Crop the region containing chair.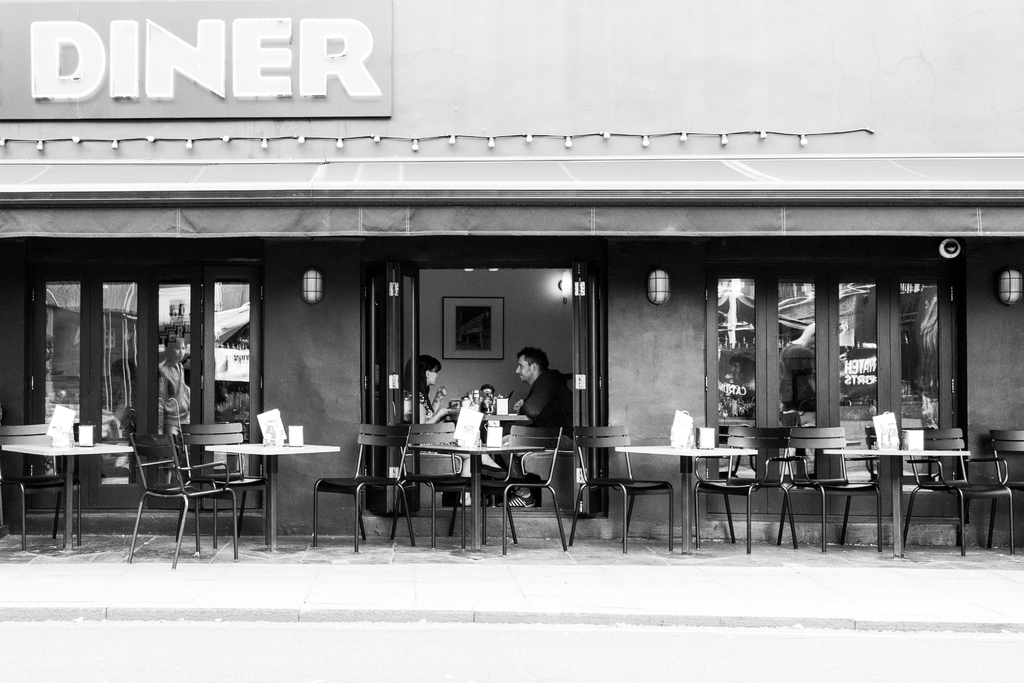
Crop region: 695, 418, 788, 554.
